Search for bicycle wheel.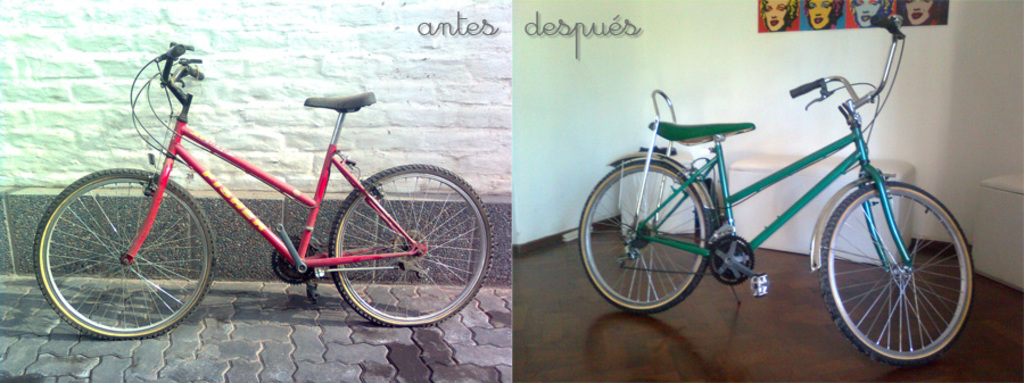
Found at box(820, 182, 975, 377).
